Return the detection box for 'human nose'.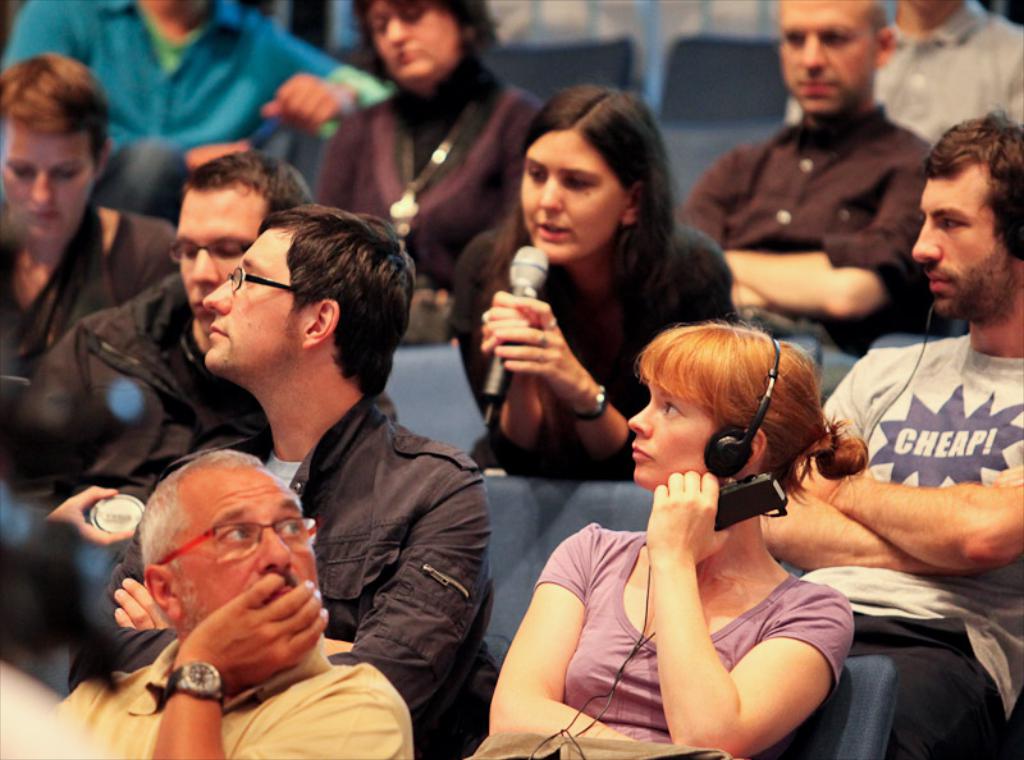
29 174 54 207.
